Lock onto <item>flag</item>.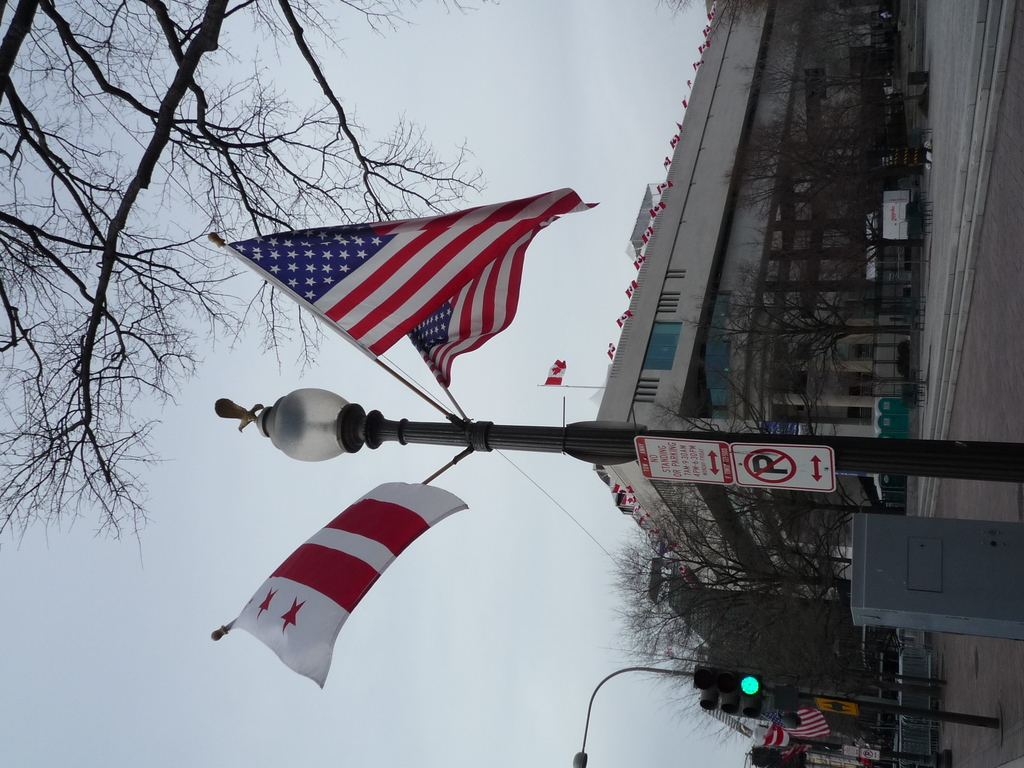
Locked: [656,178,675,199].
